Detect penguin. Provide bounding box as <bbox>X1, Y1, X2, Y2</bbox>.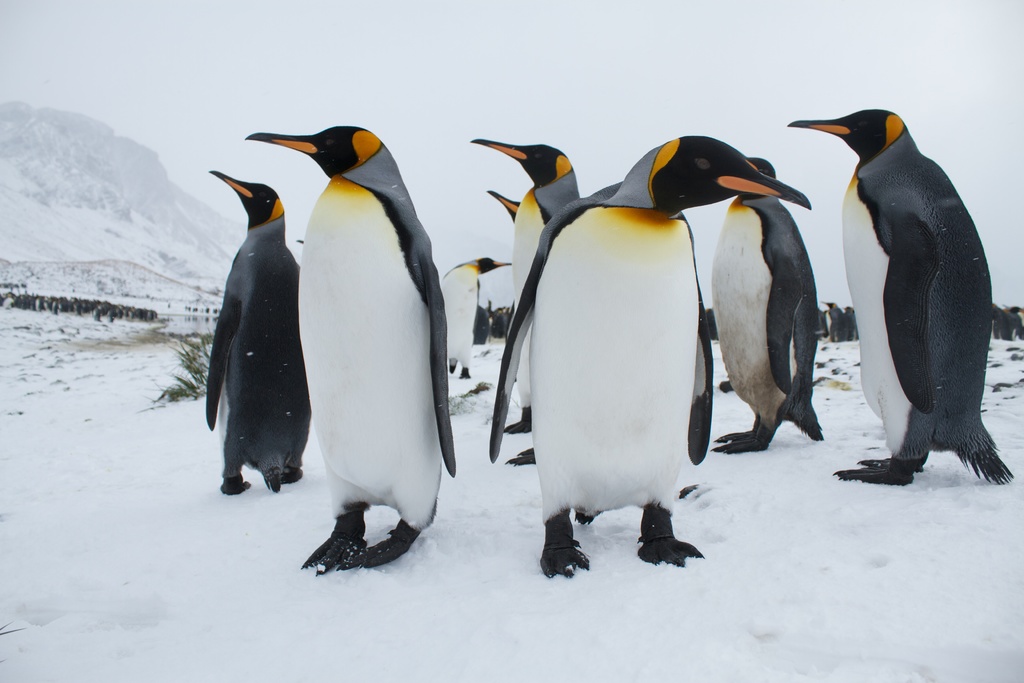
<bbox>486, 135, 812, 574</bbox>.
